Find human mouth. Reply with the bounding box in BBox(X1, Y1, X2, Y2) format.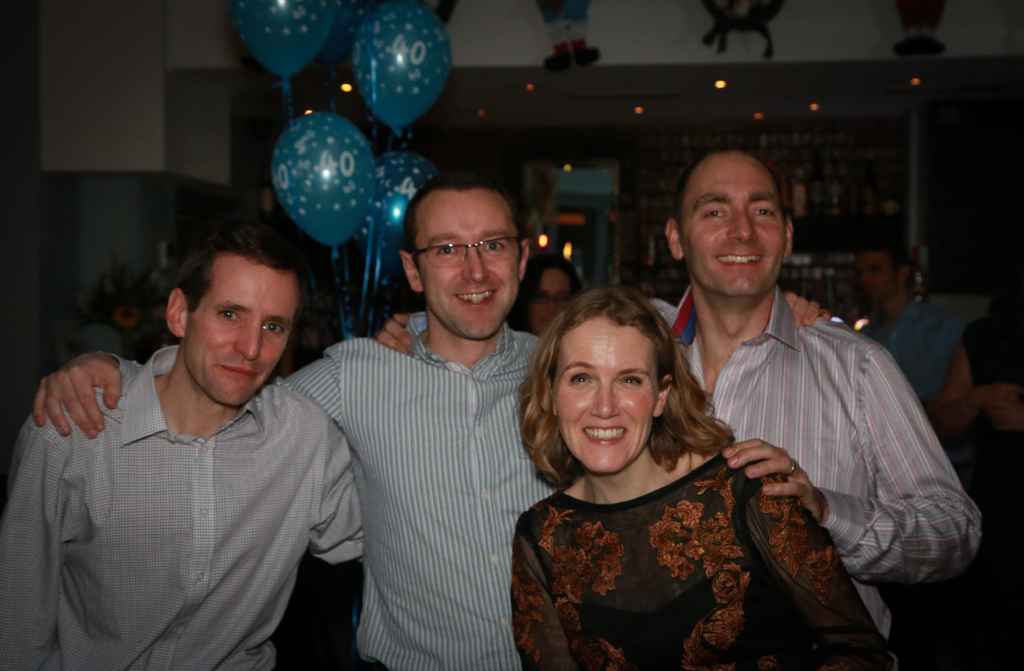
BBox(579, 426, 631, 444).
